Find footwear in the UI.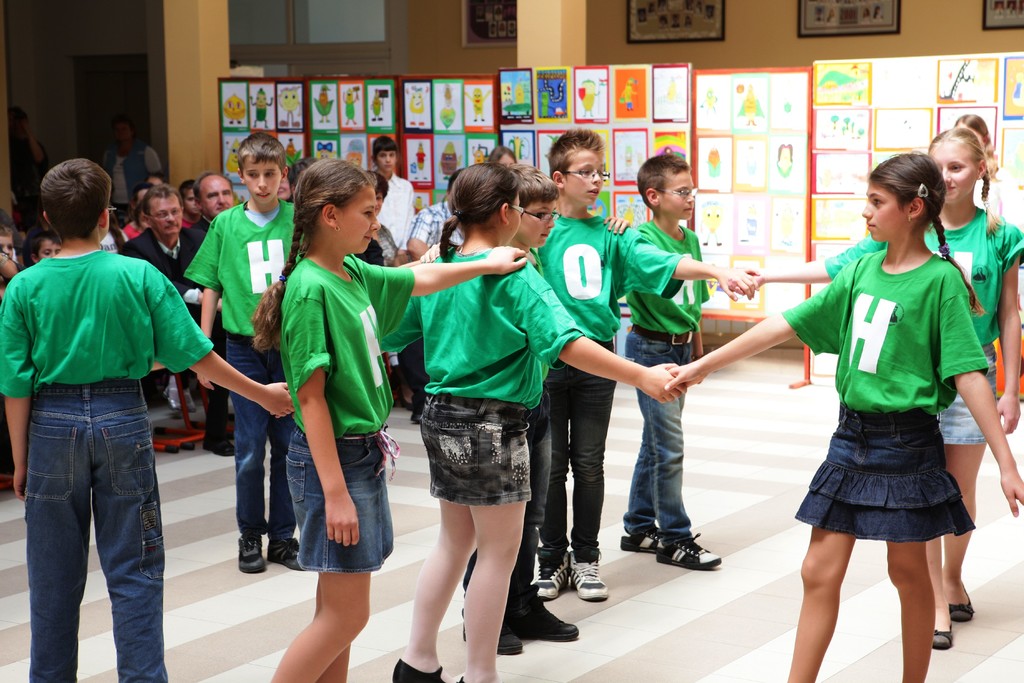
UI element at rect(659, 528, 721, 570).
